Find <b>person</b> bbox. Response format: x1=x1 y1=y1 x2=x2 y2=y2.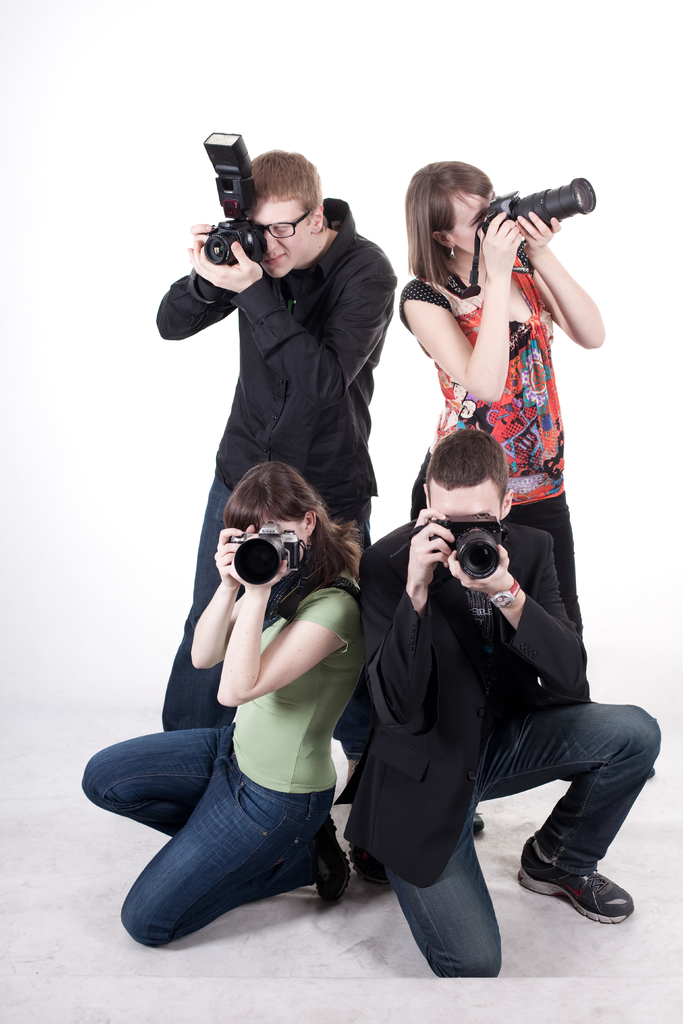
x1=147 y1=146 x2=406 y2=739.
